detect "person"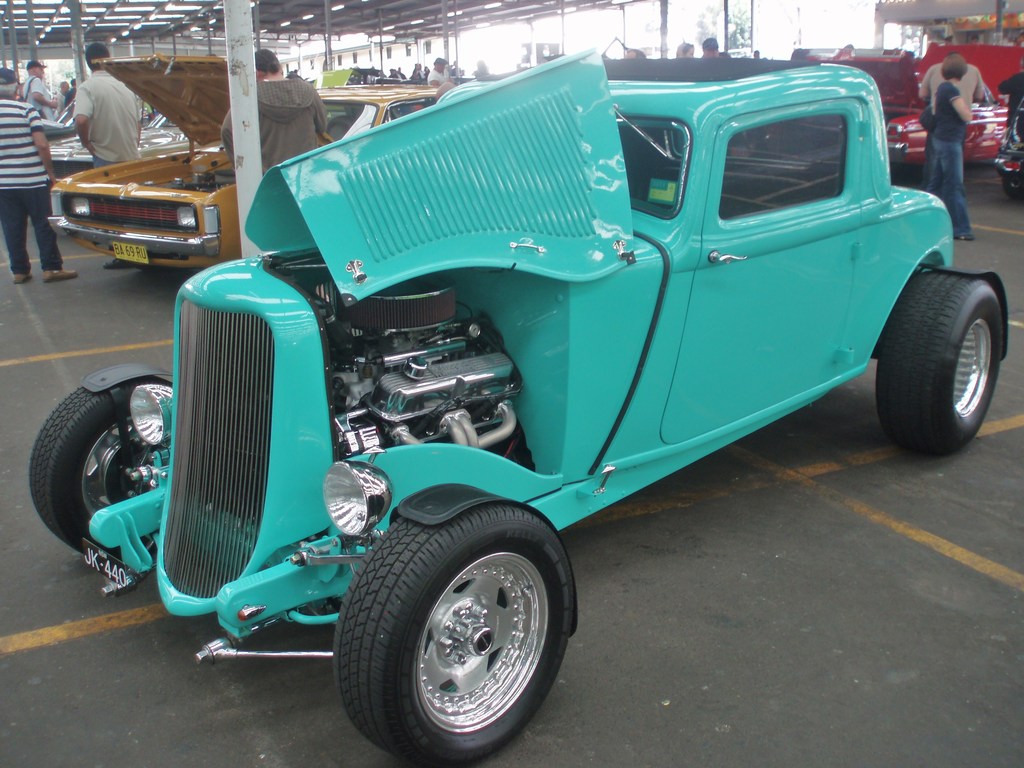
221,49,324,173
